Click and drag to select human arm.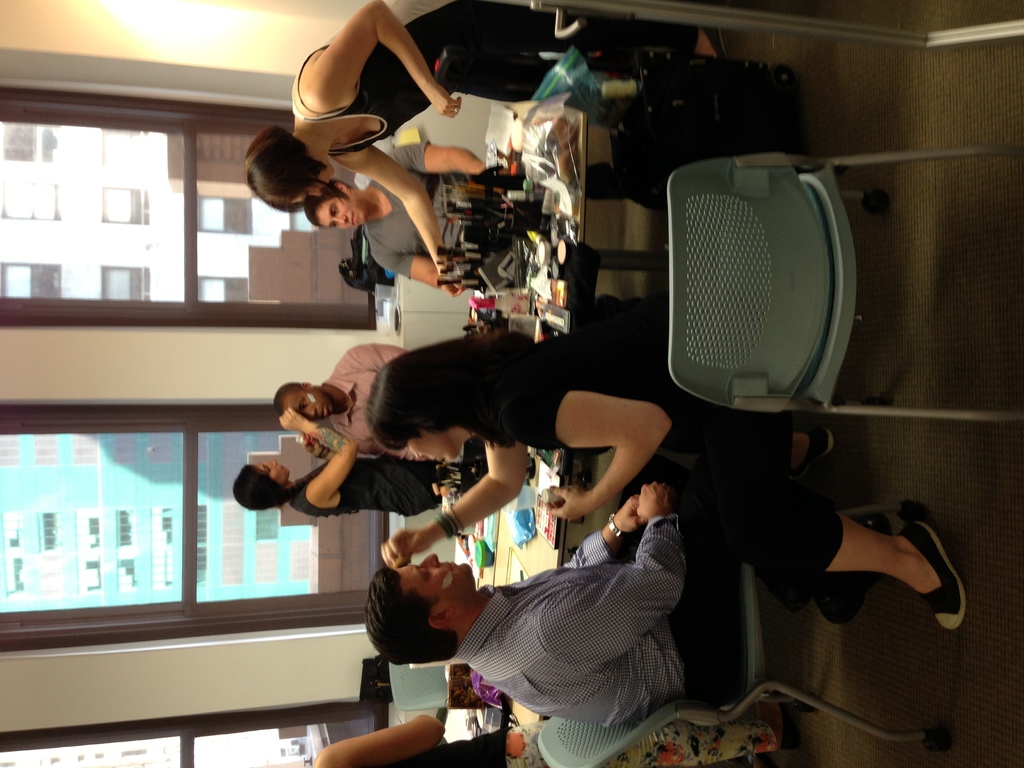
Selection: locate(399, 725, 523, 767).
